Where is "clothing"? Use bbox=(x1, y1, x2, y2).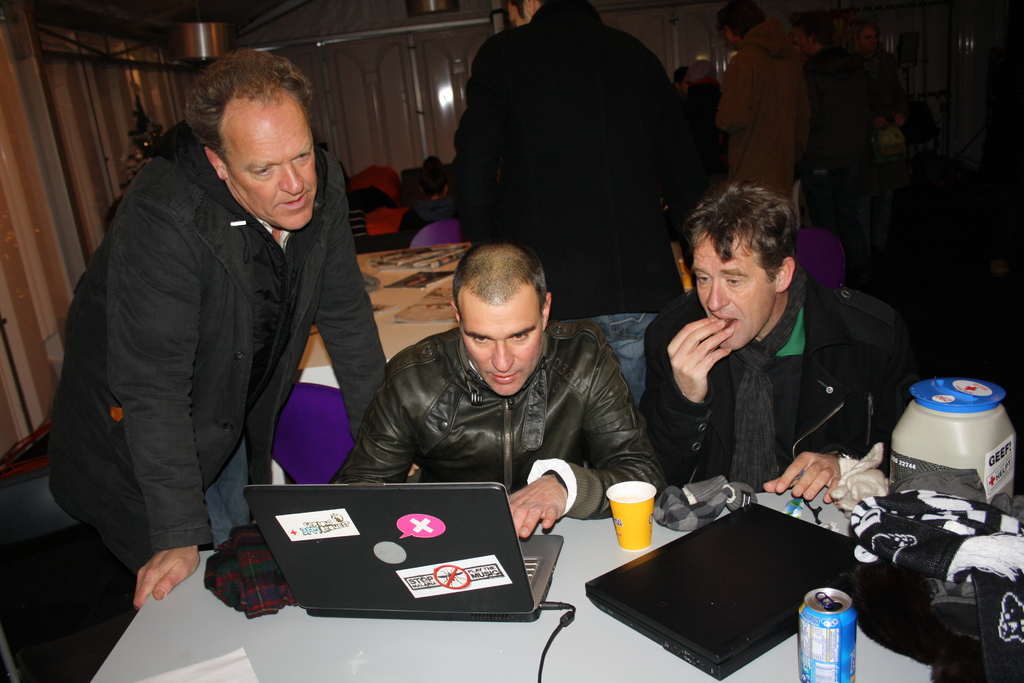
bbox=(852, 48, 899, 135).
